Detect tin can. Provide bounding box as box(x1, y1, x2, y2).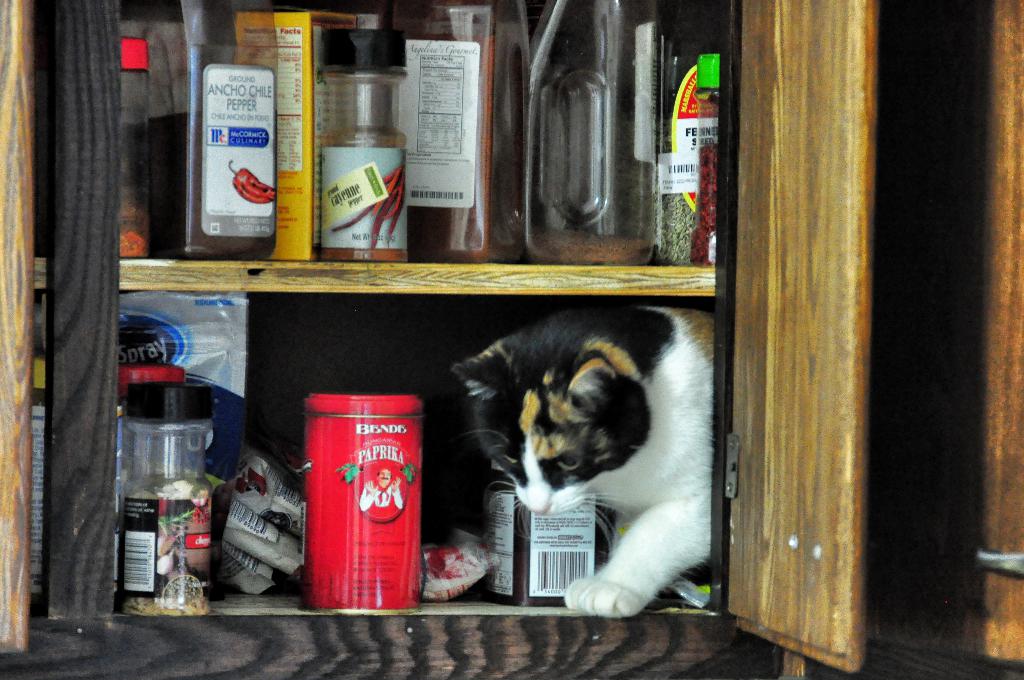
box(291, 389, 434, 624).
